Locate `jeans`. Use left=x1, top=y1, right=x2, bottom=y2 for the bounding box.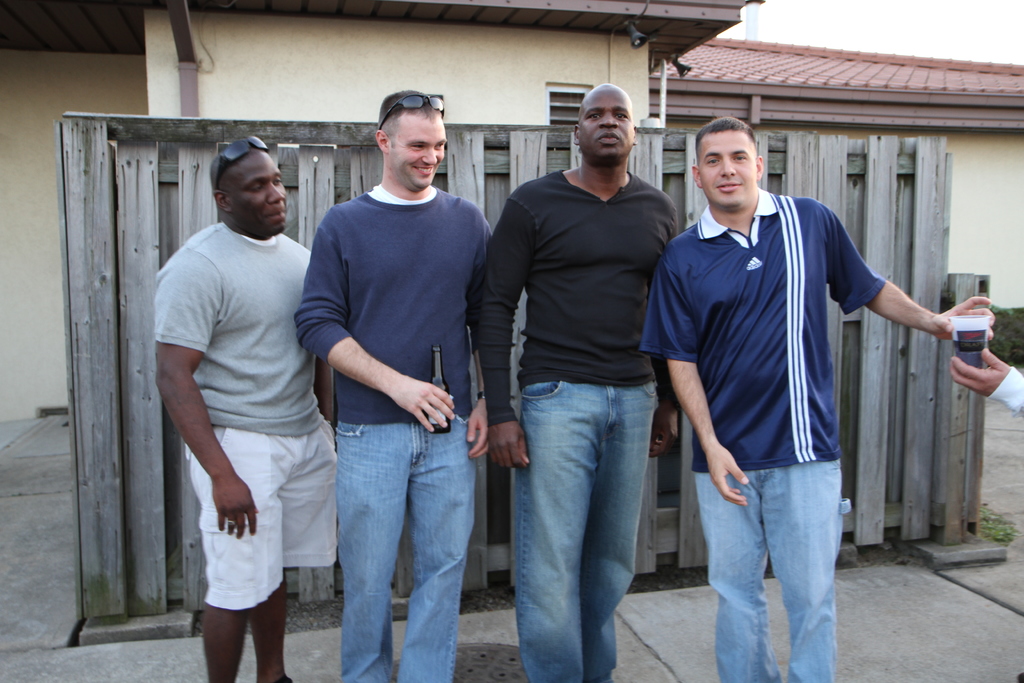
left=691, top=468, right=856, bottom=682.
